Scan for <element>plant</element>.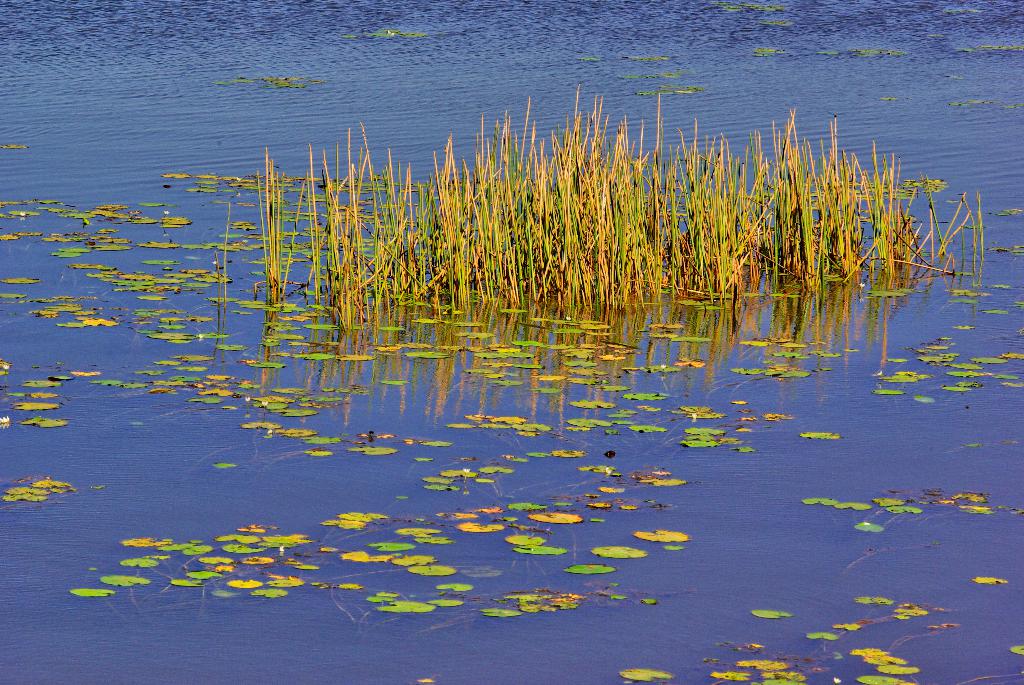
Scan result: region(957, 38, 1023, 55).
